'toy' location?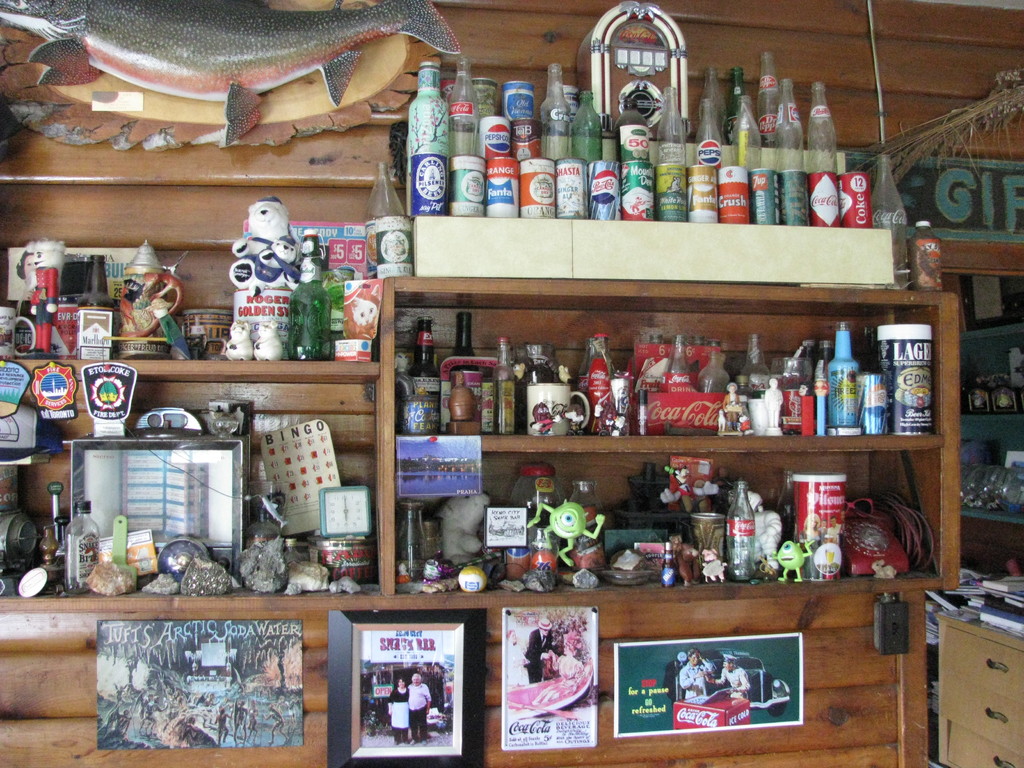
x1=660 y1=468 x2=717 y2=515
